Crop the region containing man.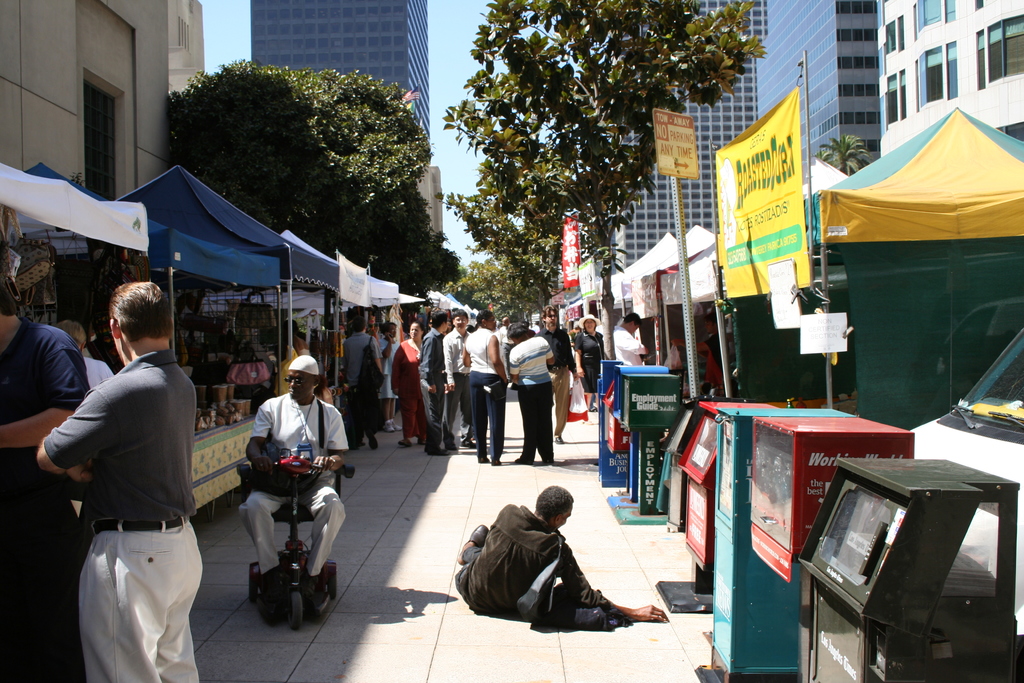
Crop region: pyautogui.locateOnScreen(236, 356, 350, 613).
